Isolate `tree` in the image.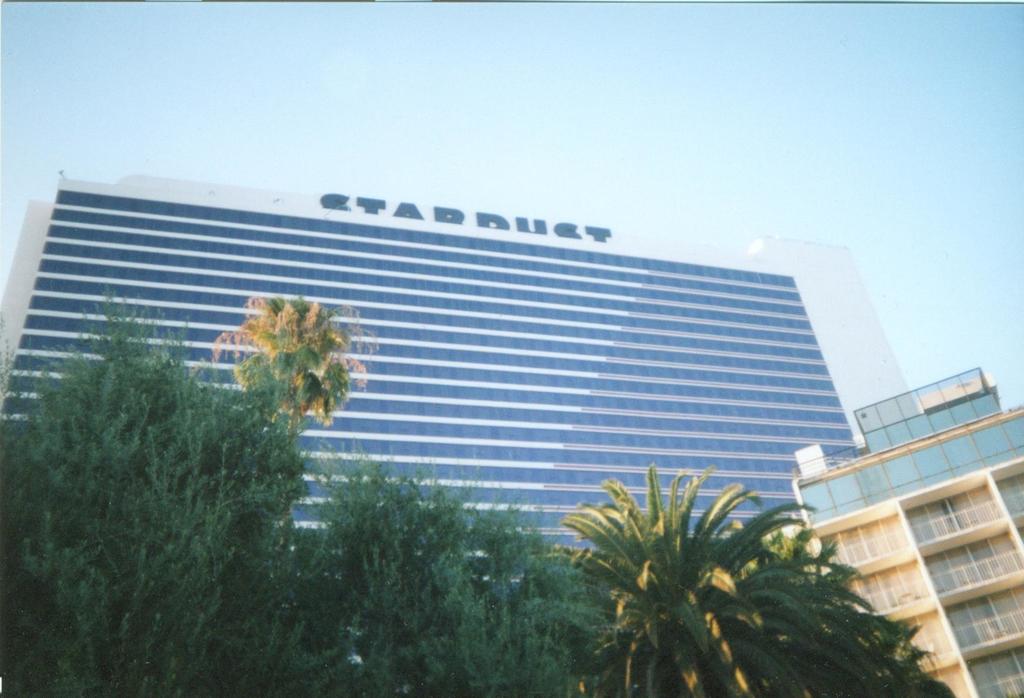
Isolated region: 545:461:863:697.
